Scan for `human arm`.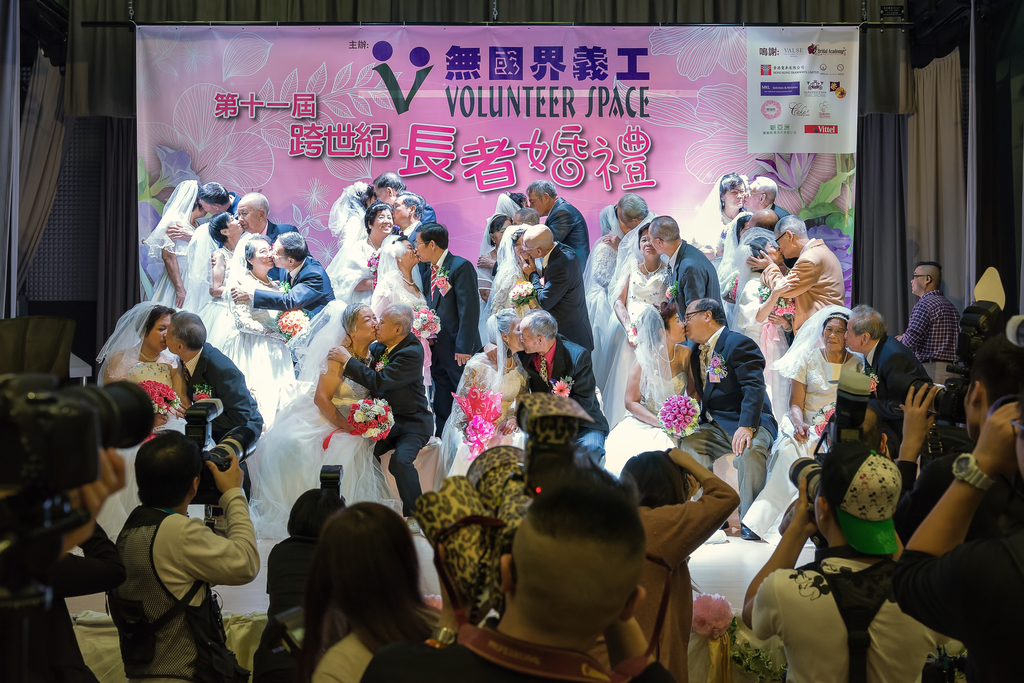
Scan result: pyautogui.locateOnScreen(892, 300, 932, 353).
